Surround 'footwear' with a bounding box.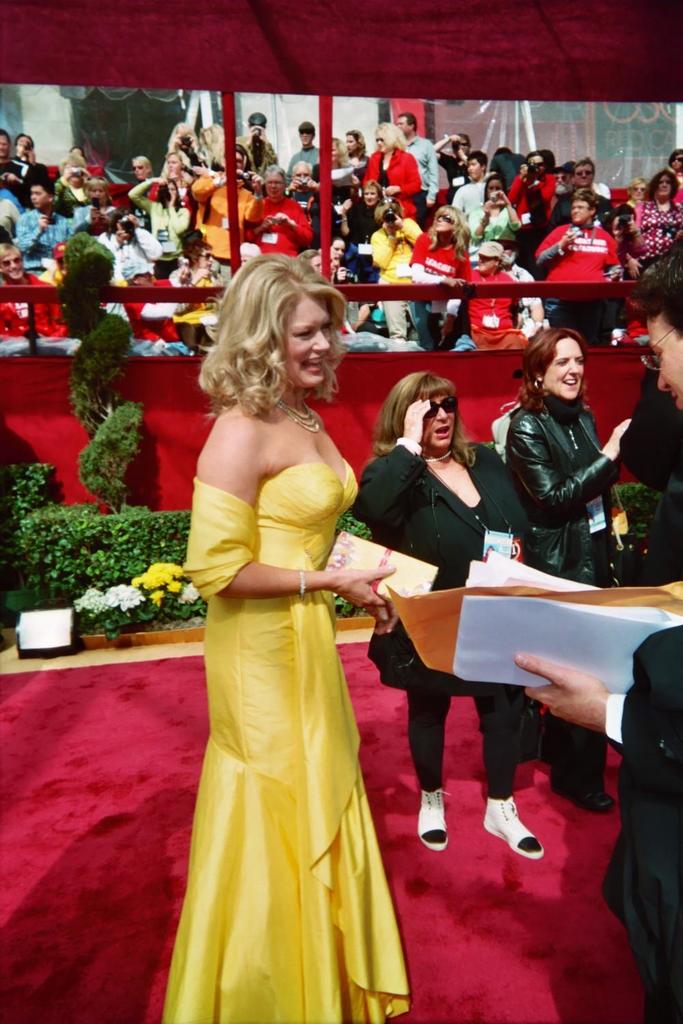
rect(473, 794, 546, 860).
